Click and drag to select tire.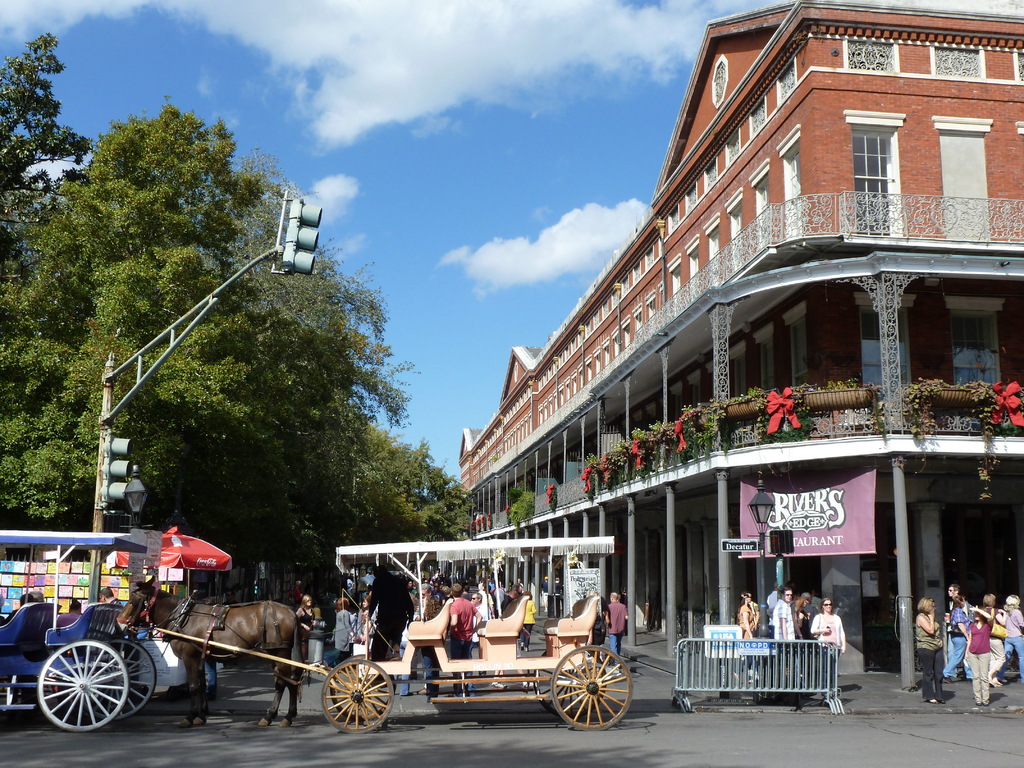
Selection: bbox=(35, 637, 128, 732).
